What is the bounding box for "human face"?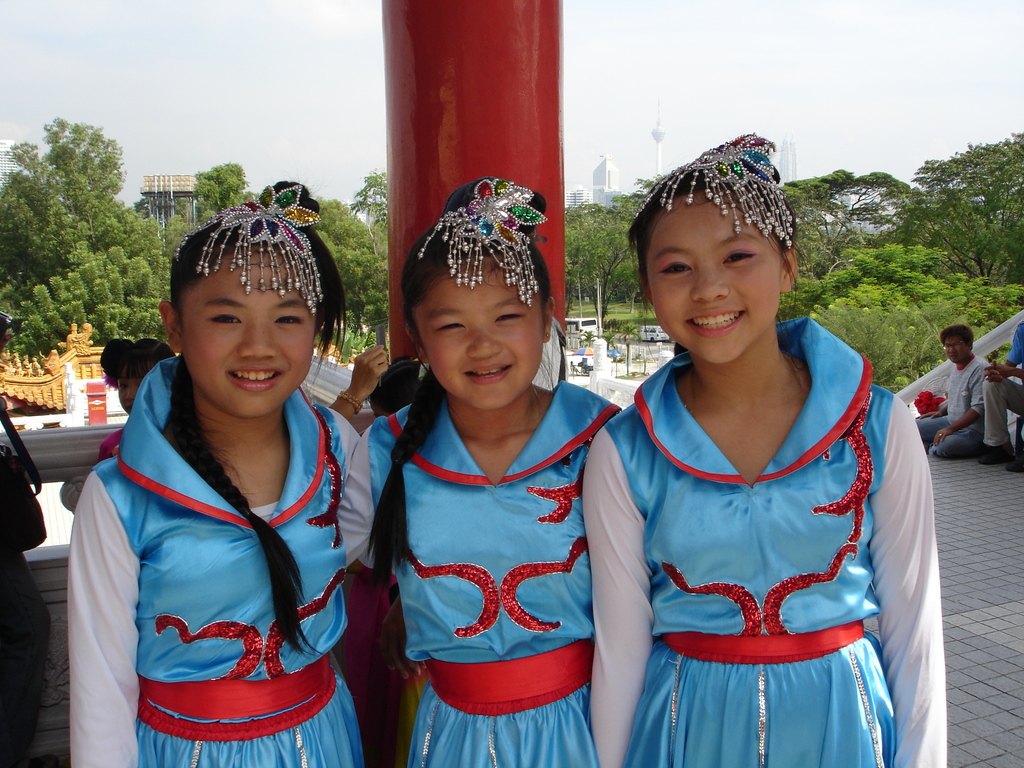
(945,339,973,365).
